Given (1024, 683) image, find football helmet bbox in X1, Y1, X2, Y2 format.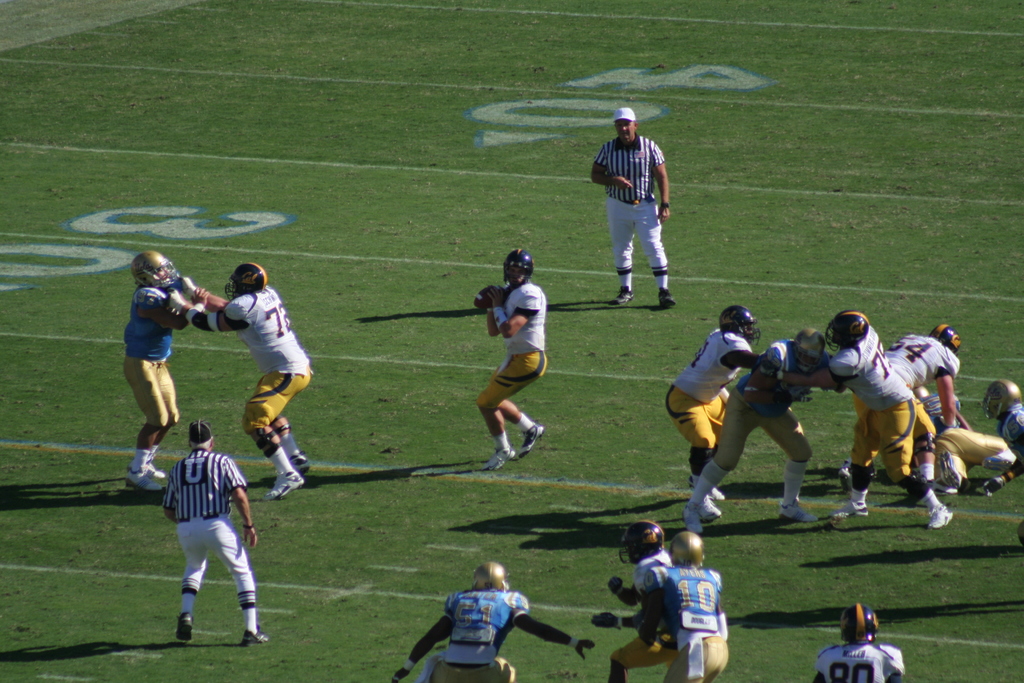
982, 377, 1022, 422.
